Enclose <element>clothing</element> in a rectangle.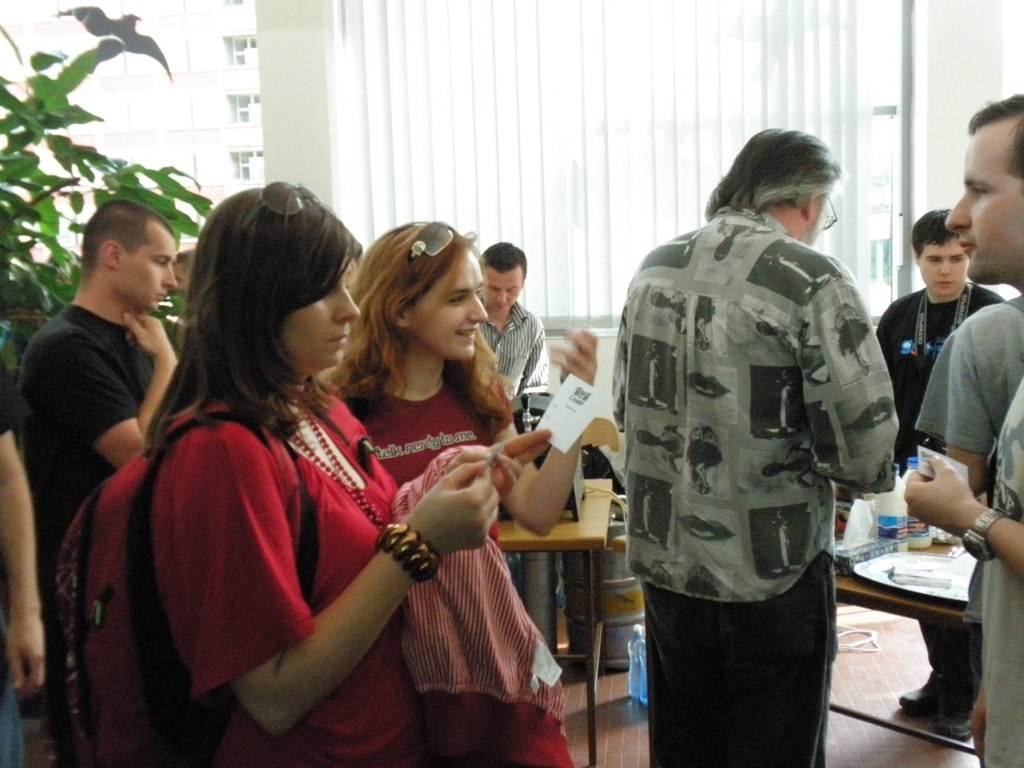
left=385, top=445, right=564, bottom=767.
